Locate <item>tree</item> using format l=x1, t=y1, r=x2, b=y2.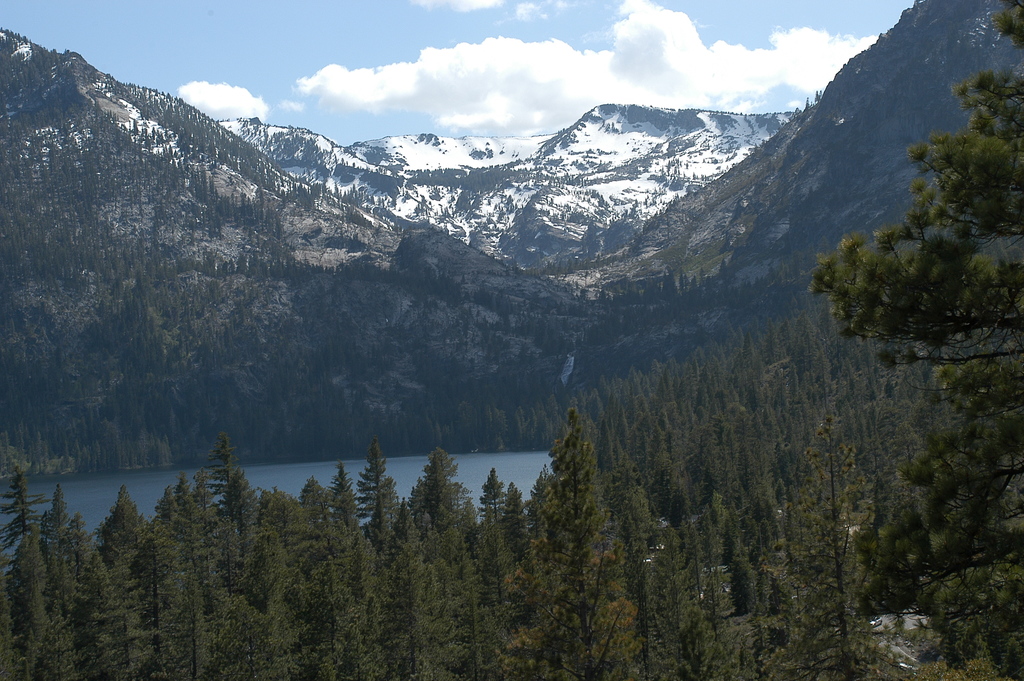
l=175, t=438, r=243, b=530.
